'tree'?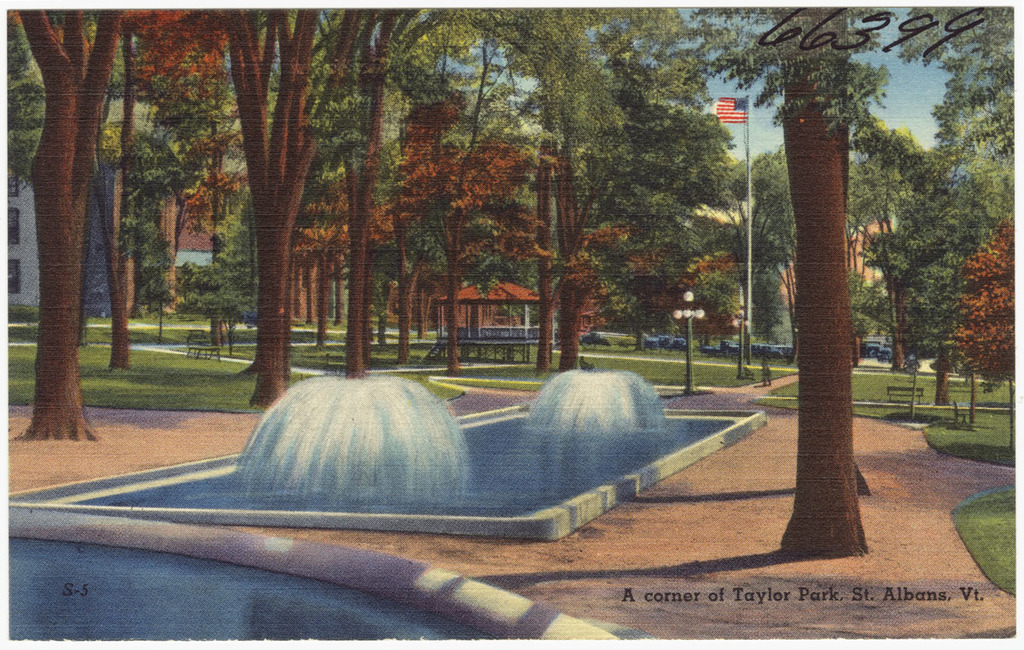
<region>121, 211, 176, 351</region>
